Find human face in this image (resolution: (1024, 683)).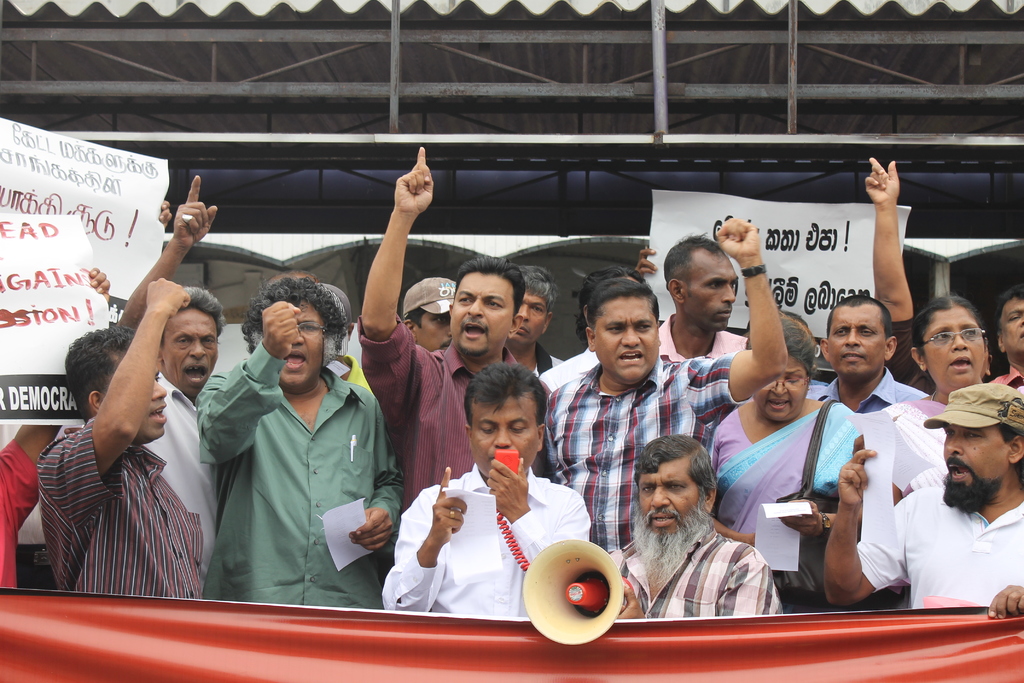
[x1=826, y1=308, x2=884, y2=383].
